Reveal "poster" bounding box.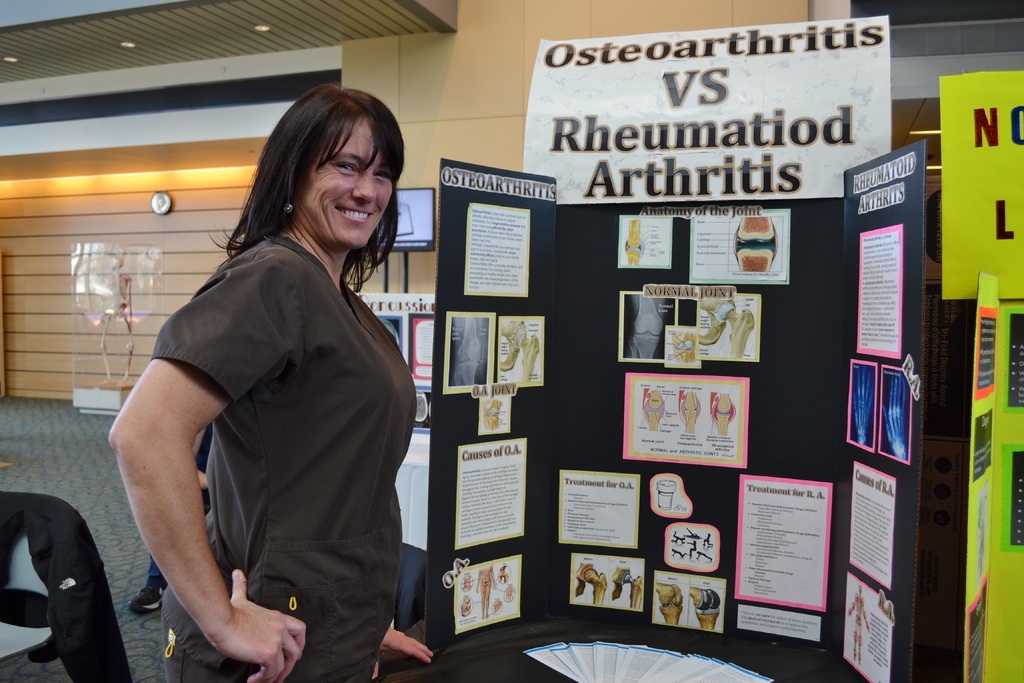
Revealed: BBox(645, 470, 692, 518).
